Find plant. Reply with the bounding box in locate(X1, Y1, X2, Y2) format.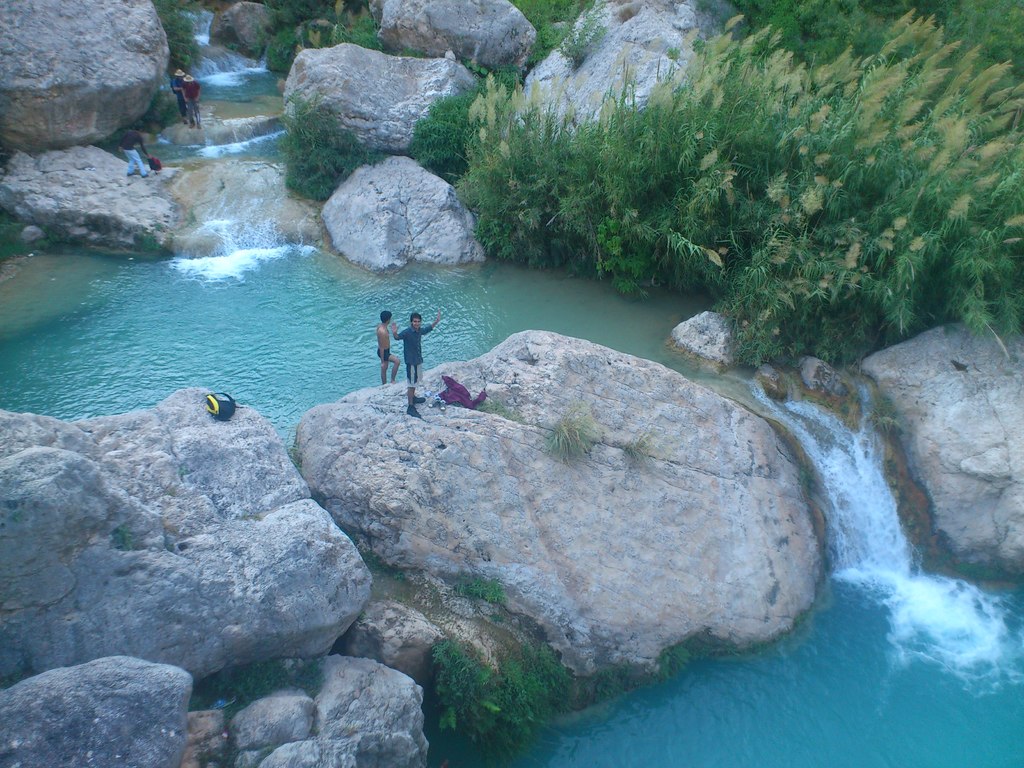
locate(128, 230, 168, 252).
